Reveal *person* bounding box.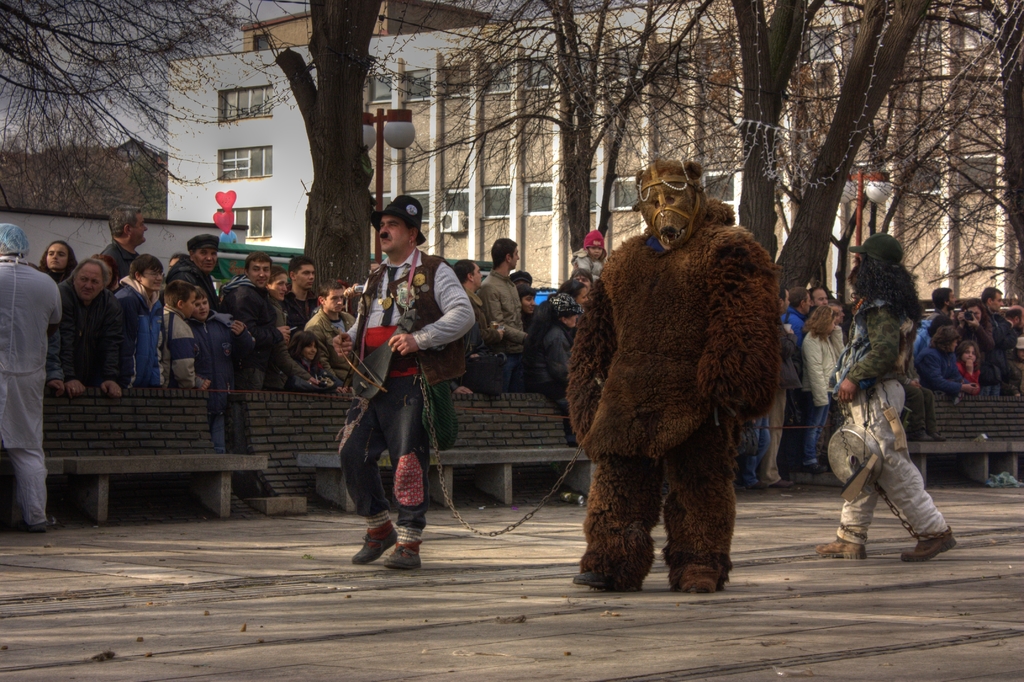
Revealed: [left=797, top=228, right=938, bottom=553].
